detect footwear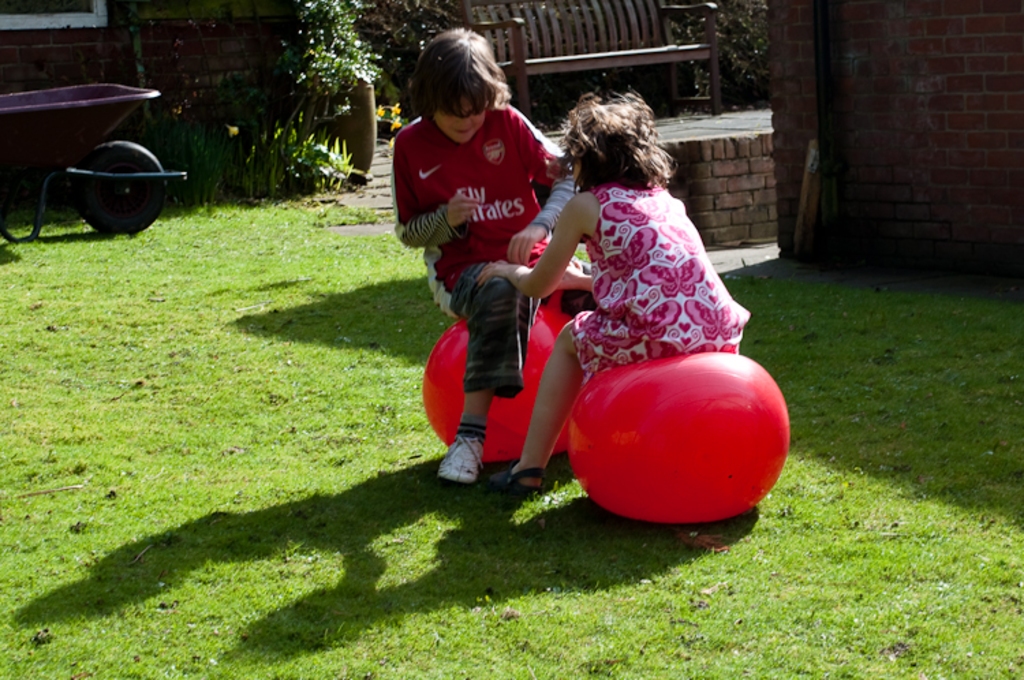
region(492, 466, 538, 498)
